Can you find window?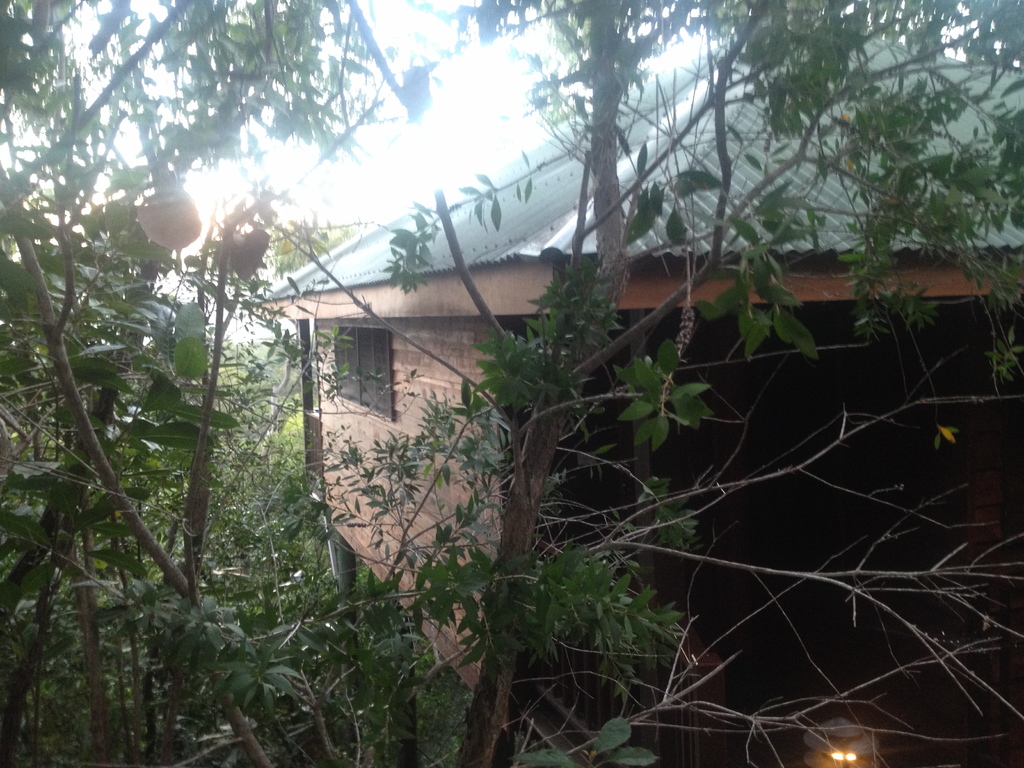
Yes, bounding box: <bbox>332, 321, 396, 426</bbox>.
